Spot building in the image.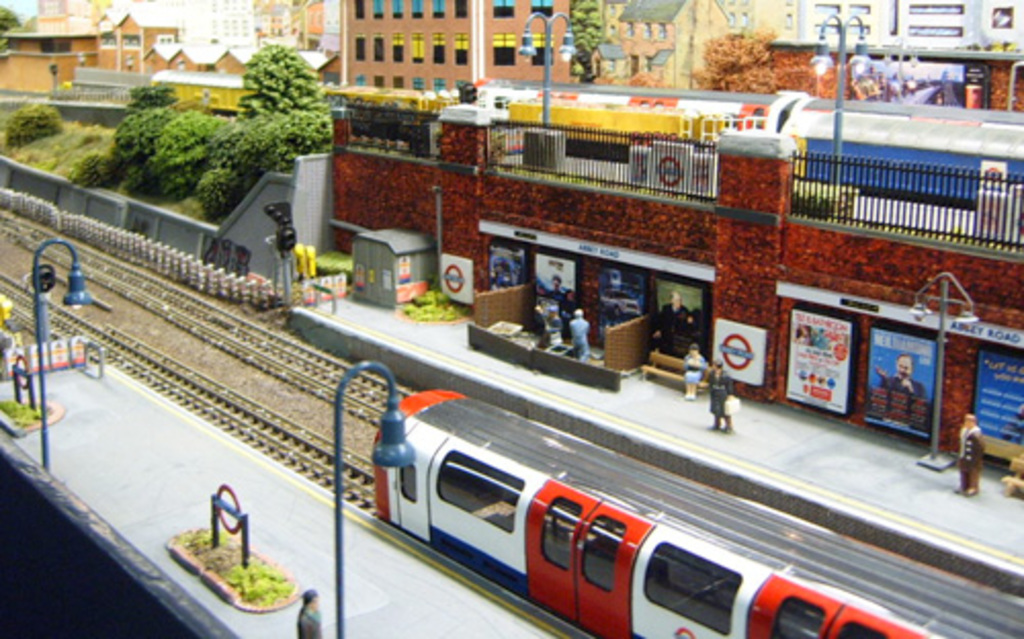
building found at [592, 0, 733, 90].
